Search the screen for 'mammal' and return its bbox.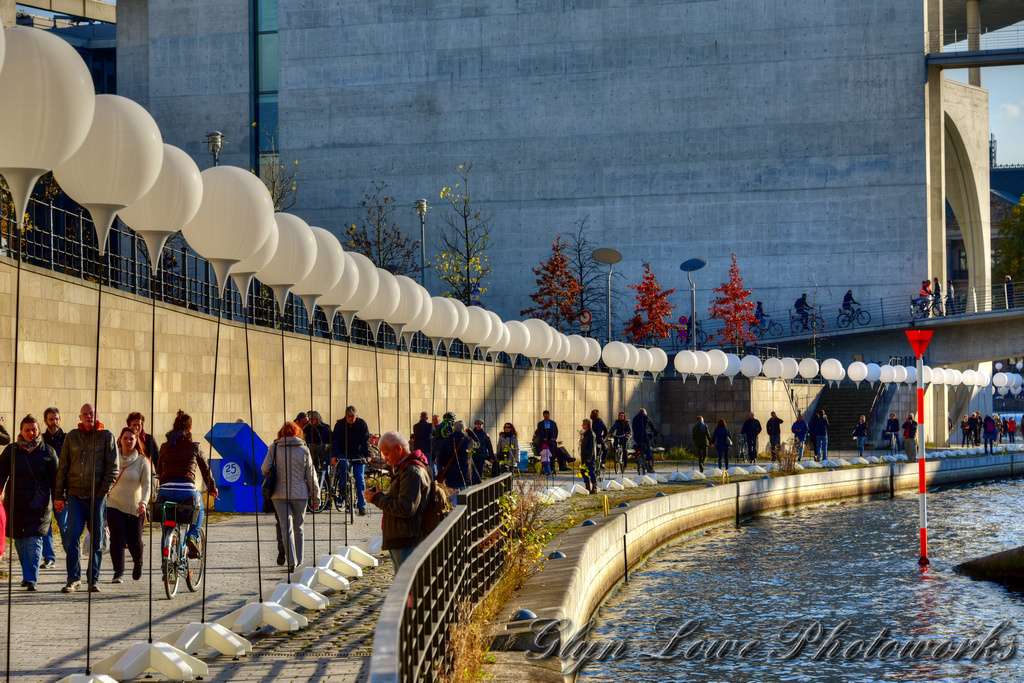
Found: l=38, t=408, r=66, b=572.
